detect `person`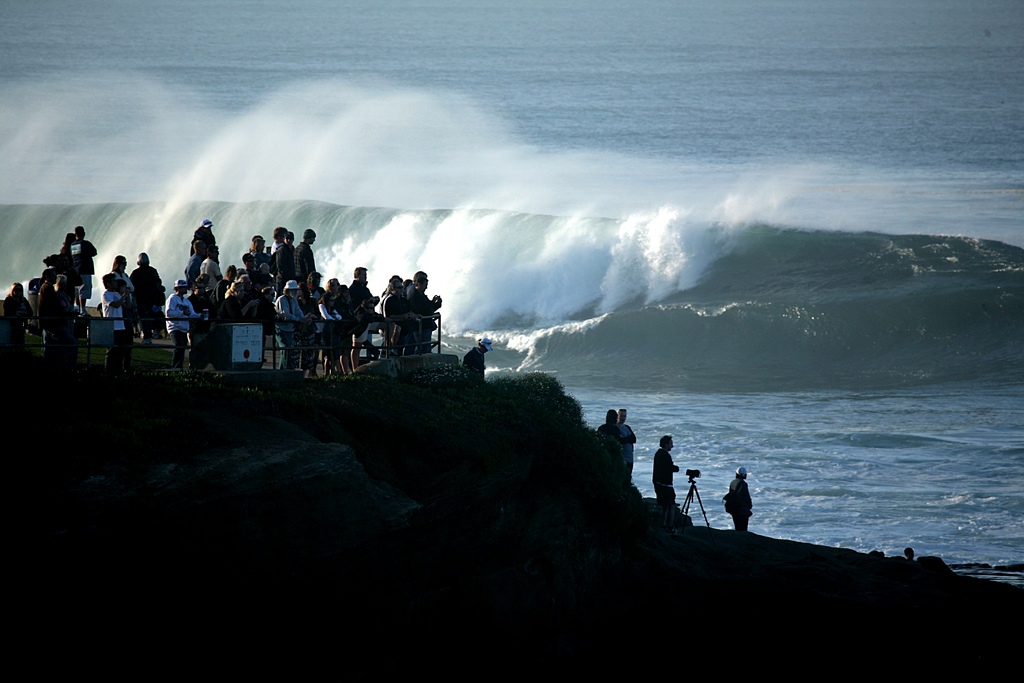
detection(616, 395, 638, 474)
